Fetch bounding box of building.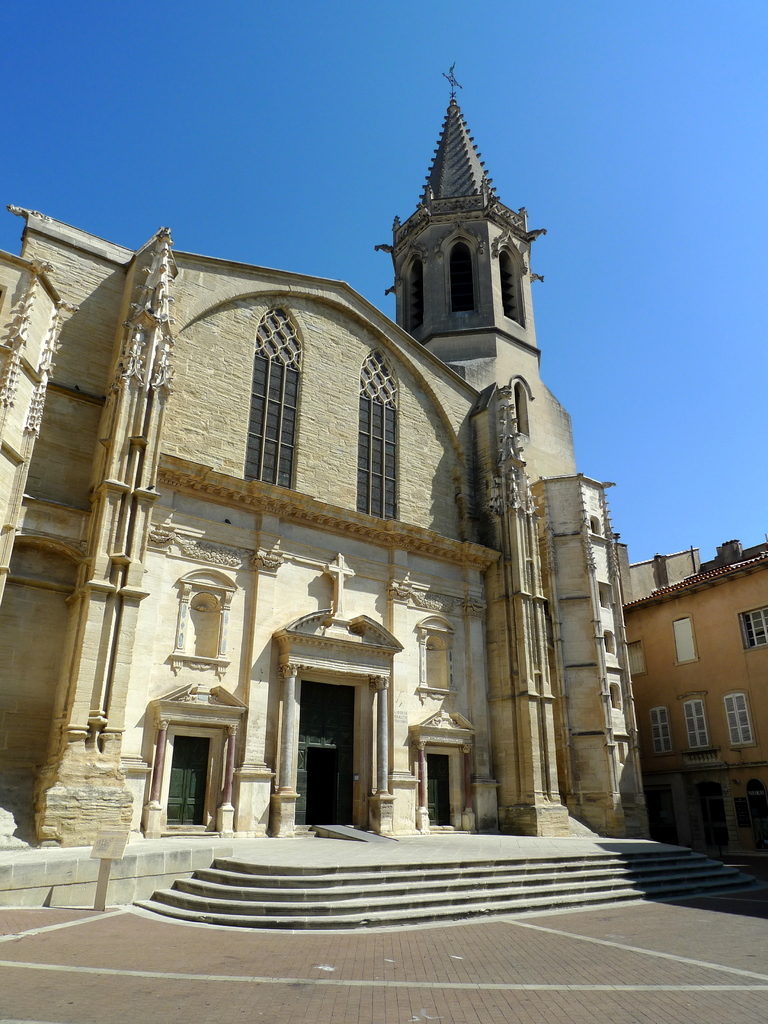
Bbox: box(0, 59, 762, 934).
